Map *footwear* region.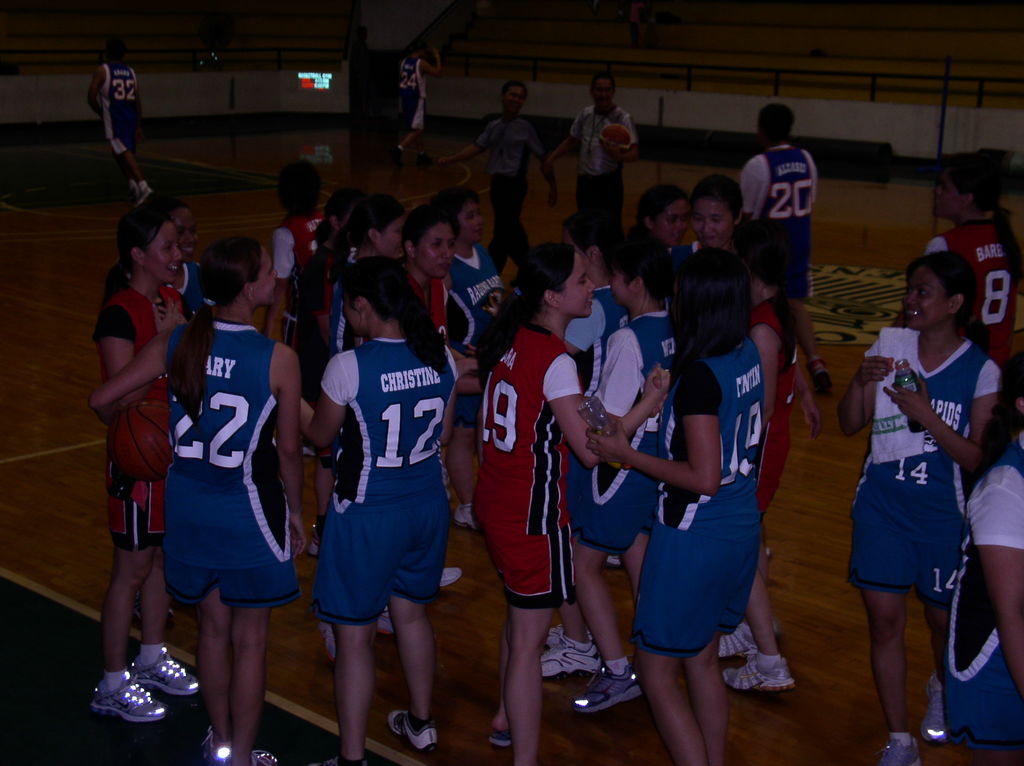
Mapped to region(89, 674, 170, 723).
